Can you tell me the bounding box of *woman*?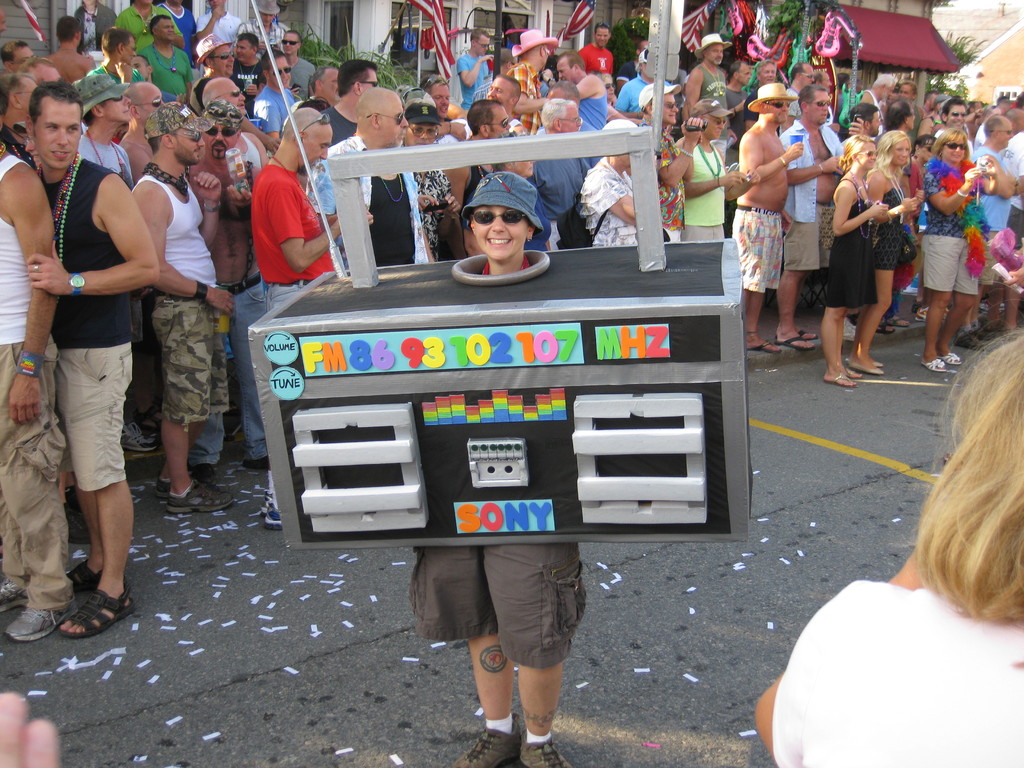
<box>408,172,584,767</box>.
